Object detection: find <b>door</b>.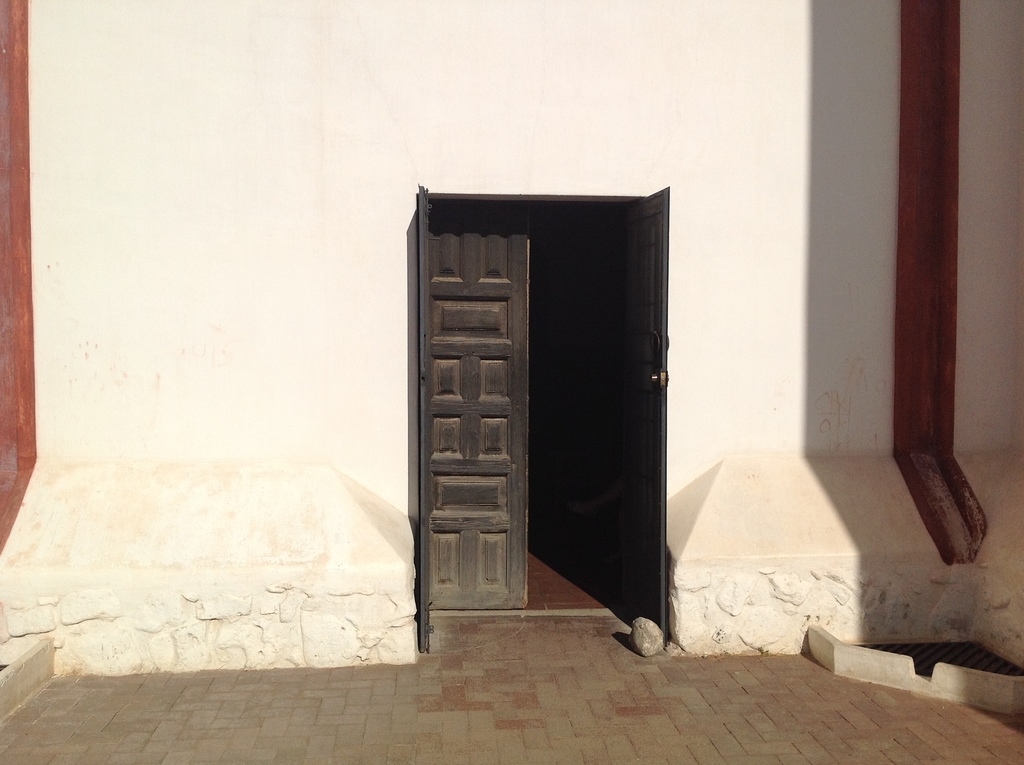
404/190/540/624.
